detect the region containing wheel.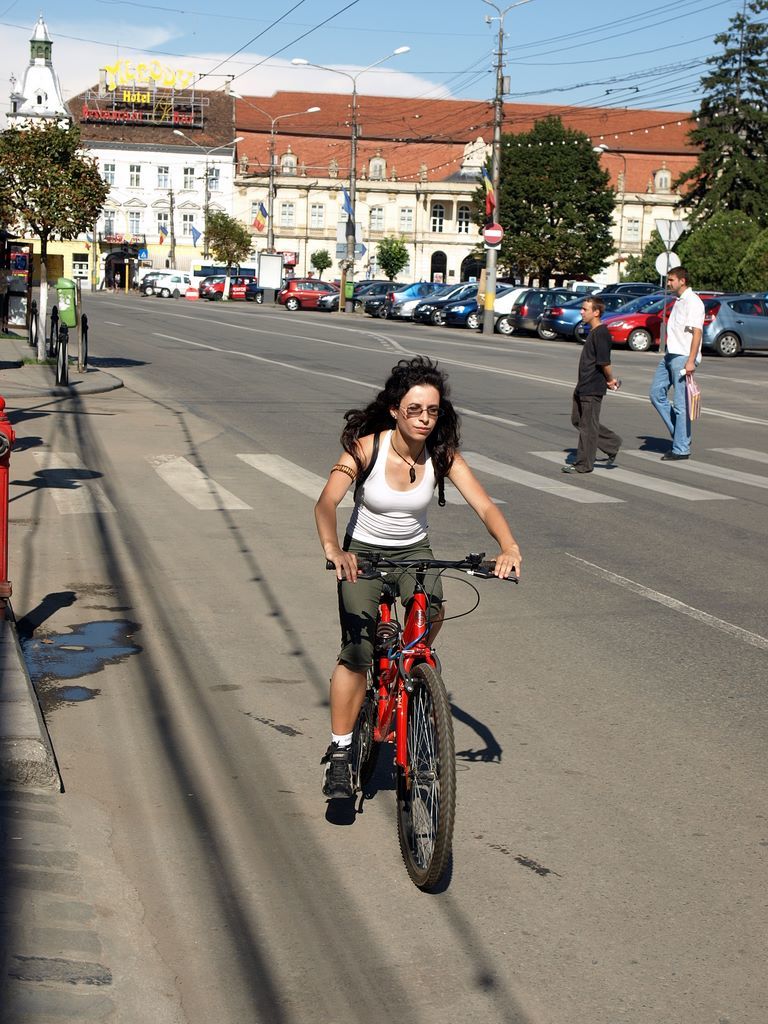
bbox=(718, 329, 739, 363).
